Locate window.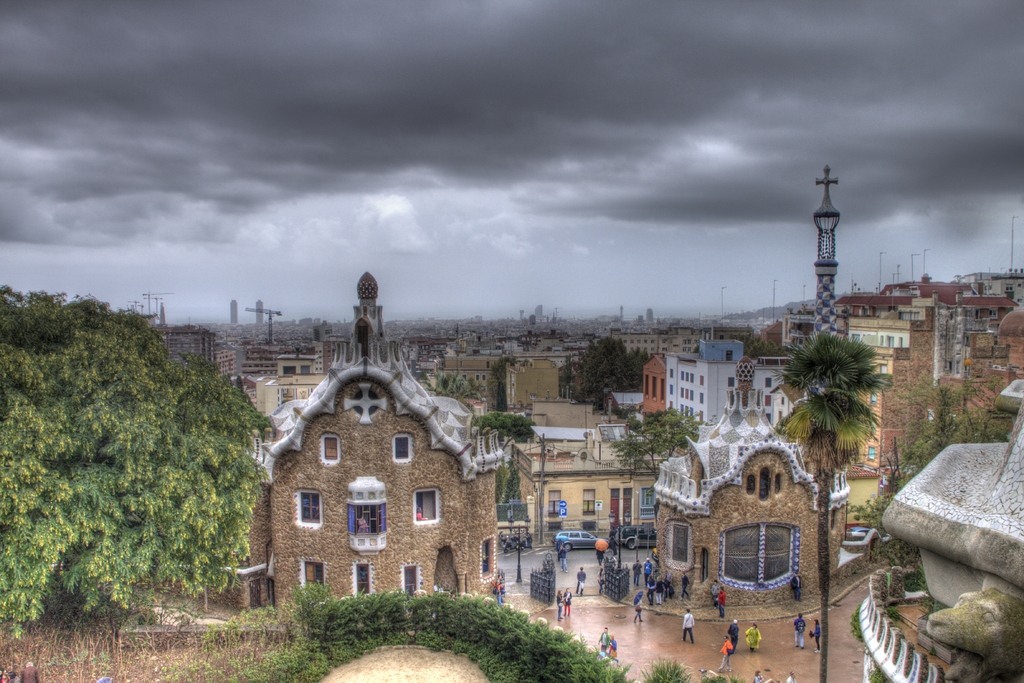
Bounding box: 403/566/416/593.
